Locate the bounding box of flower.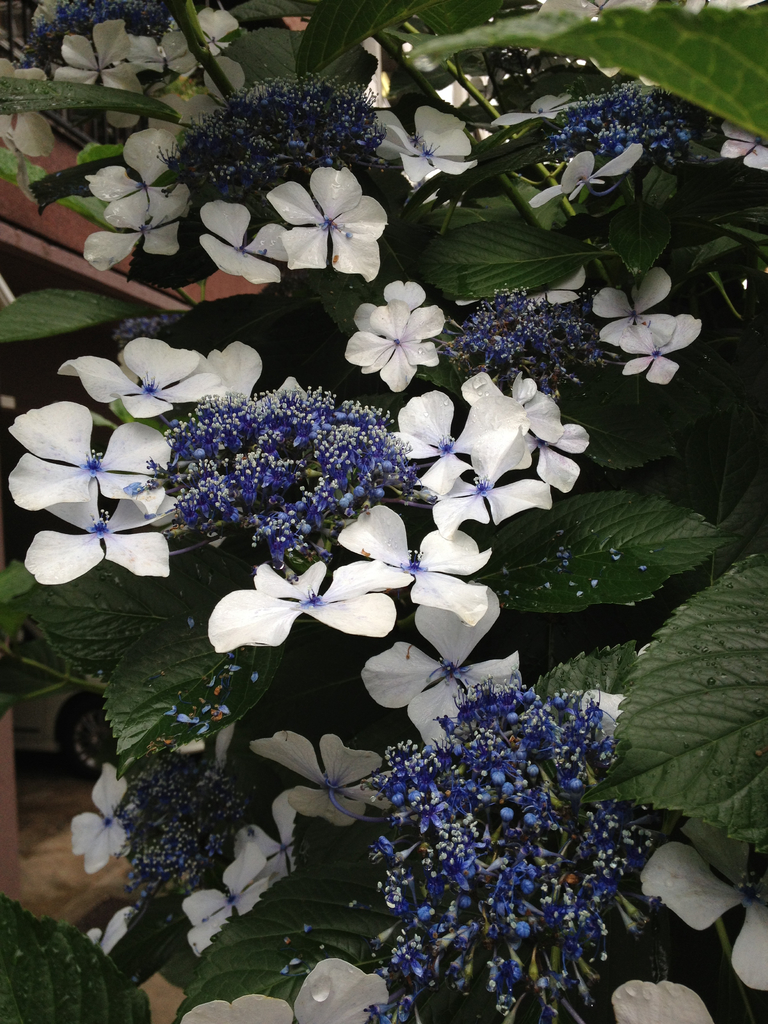
Bounding box: [51, 22, 142, 140].
